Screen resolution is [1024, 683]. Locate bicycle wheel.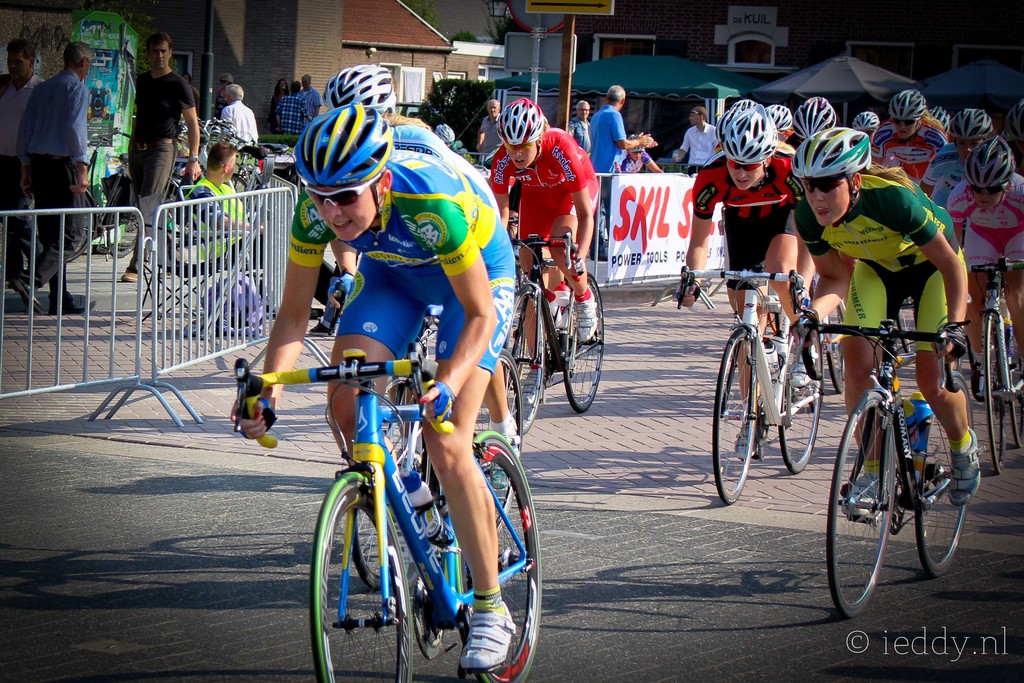
[x1=980, y1=307, x2=1005, y2=472].
